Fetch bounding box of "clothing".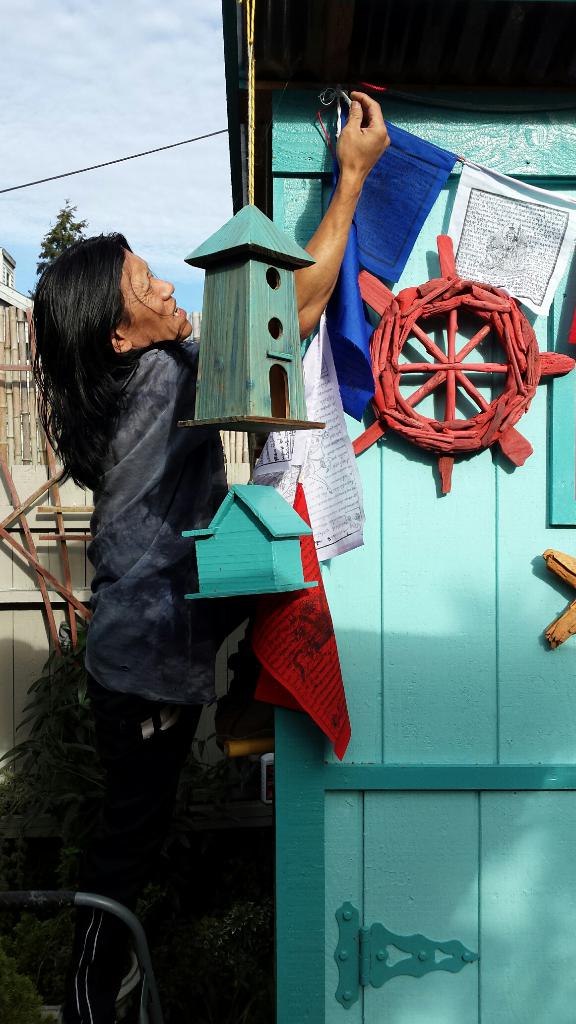
Bbox: {"left": 82, "top": 338, "right": 258, "bottom": 930}.
